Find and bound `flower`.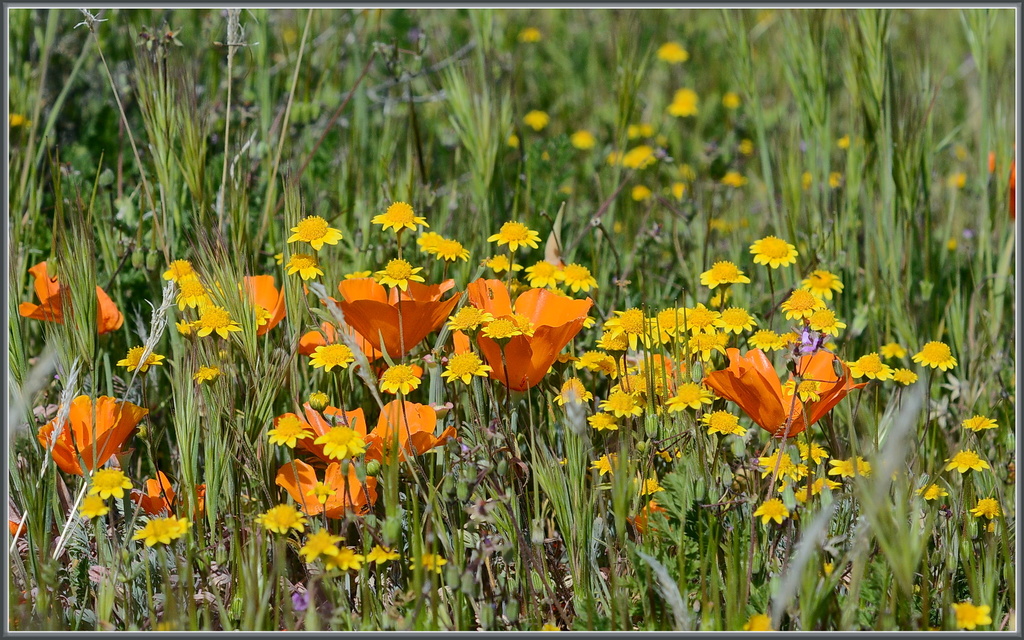
Bound: pyautogui.locateOnScreen(896, 367, 918, 385).
